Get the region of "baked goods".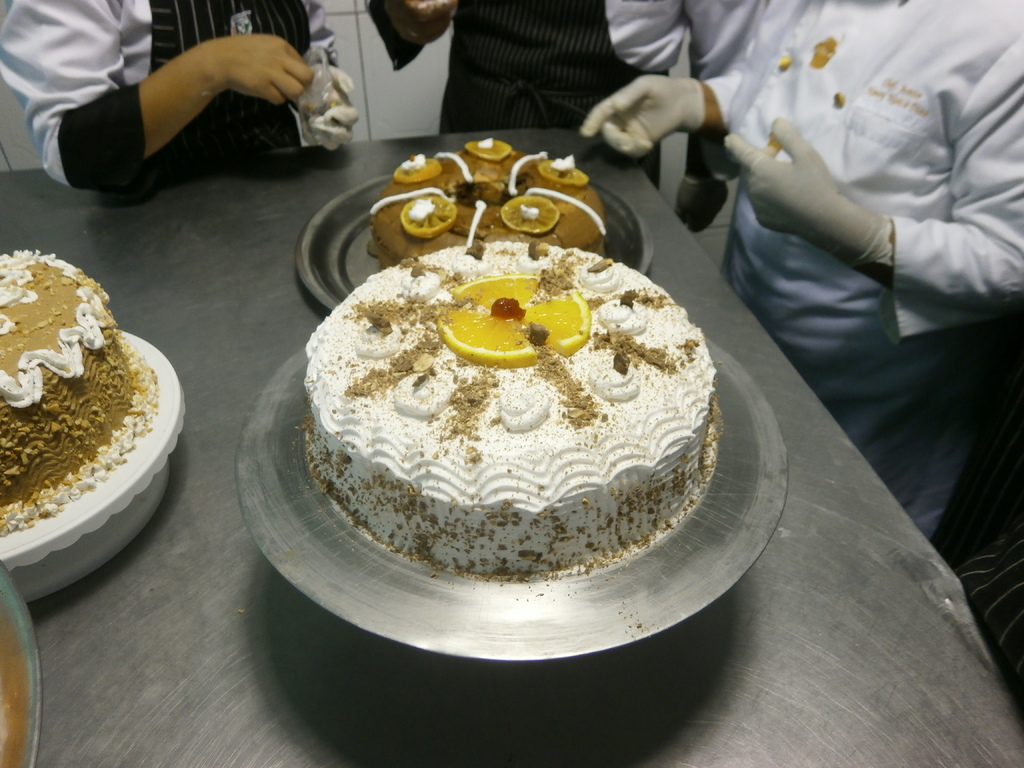
crop(0, 254, 188, 572).
